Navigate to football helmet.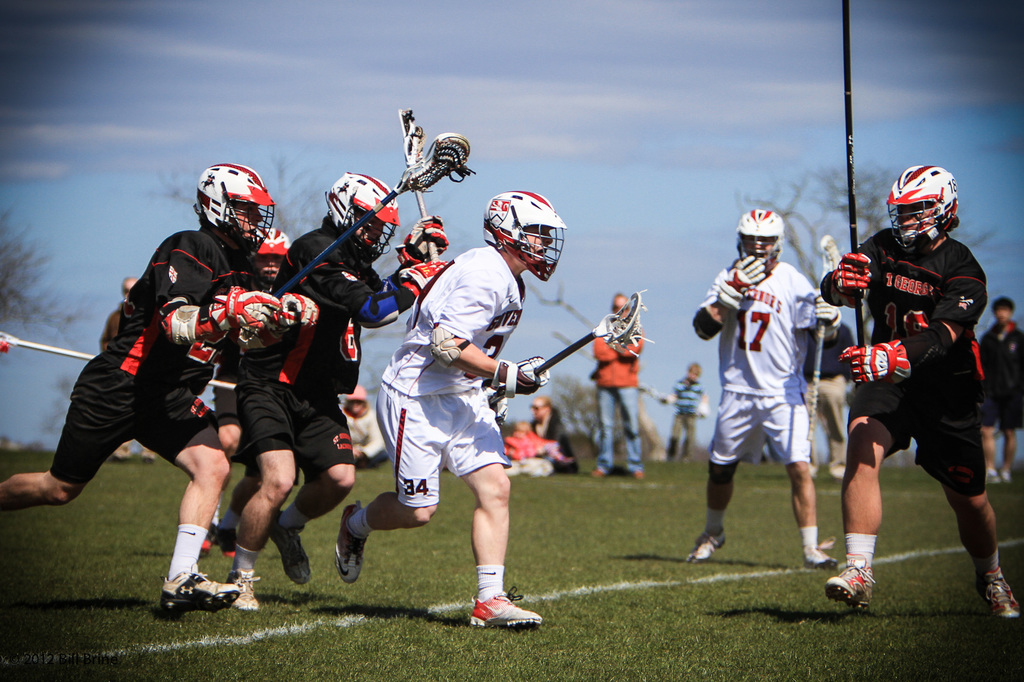
Navigation target: (left=250, top=226, right=298, bottom=278).
